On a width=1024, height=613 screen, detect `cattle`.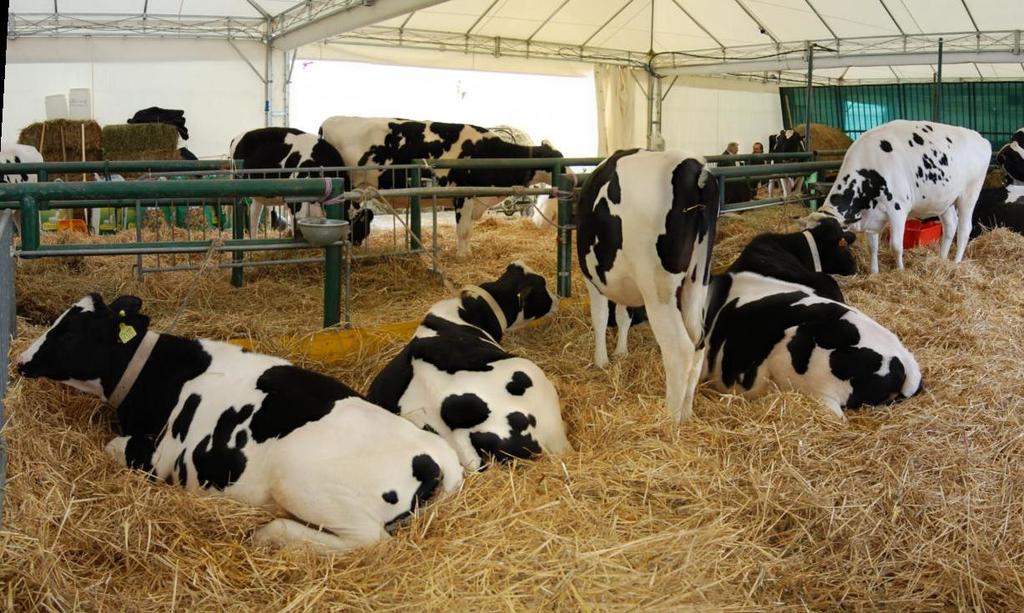
left=731, top=206, right=858, bottom=299.
